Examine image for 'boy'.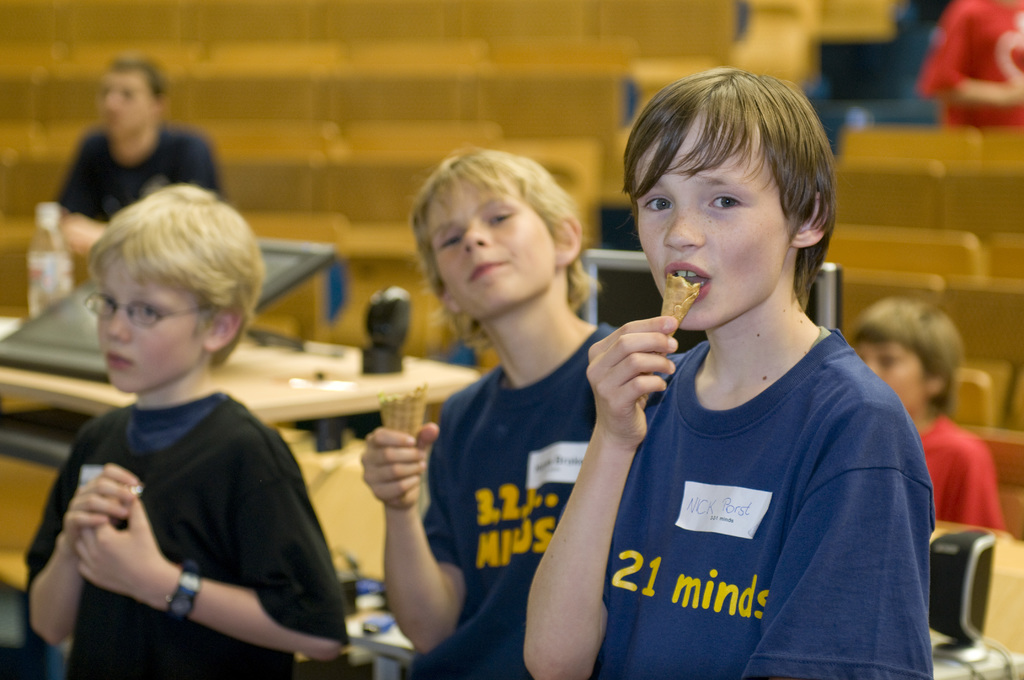
Examination result: [585, 60, 927, 666].
